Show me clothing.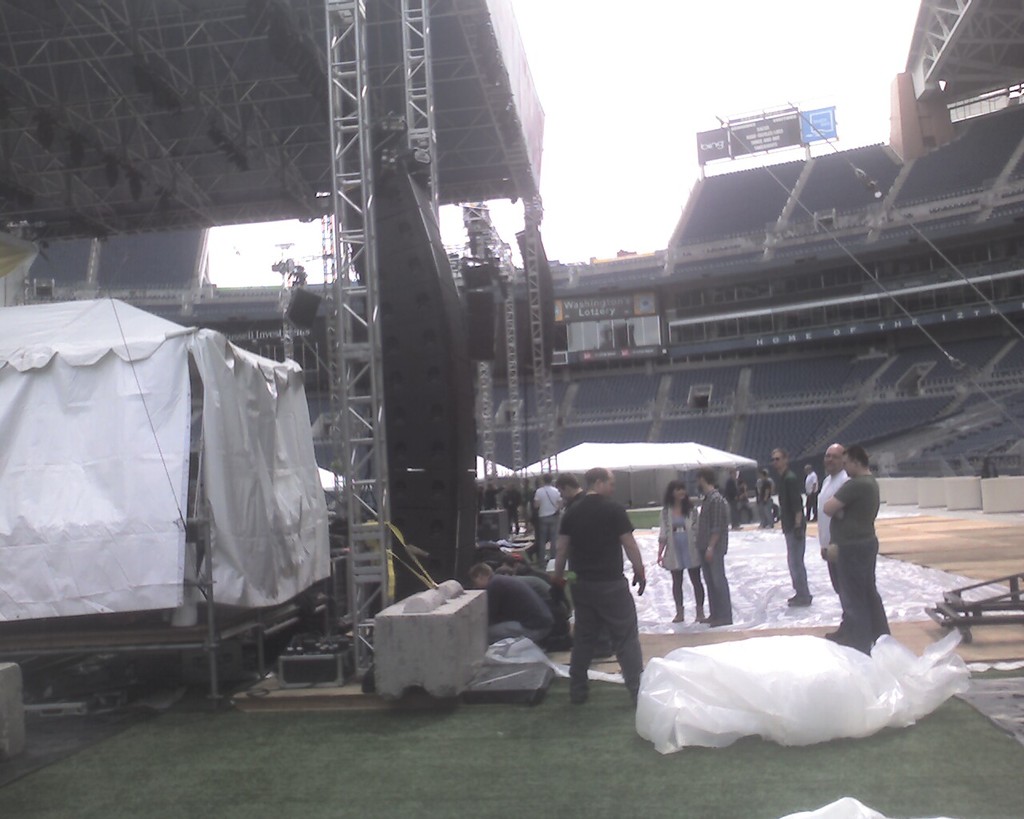
clothing is here: x1=722 y1=473 x2=742 y2=525.
